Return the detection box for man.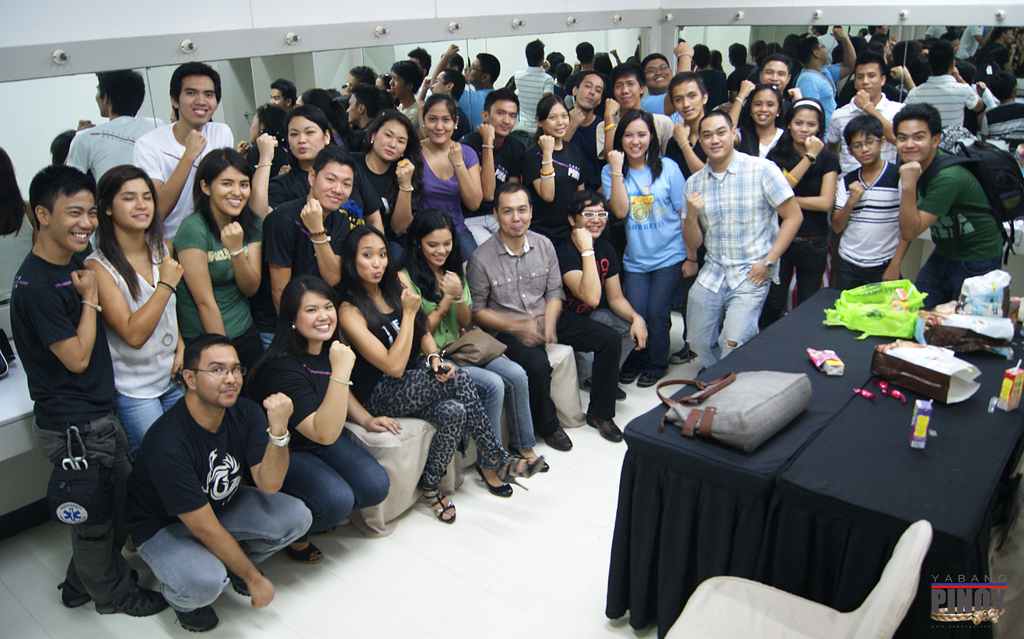
[x1=724, y1=57, x2=794, y2=133].
